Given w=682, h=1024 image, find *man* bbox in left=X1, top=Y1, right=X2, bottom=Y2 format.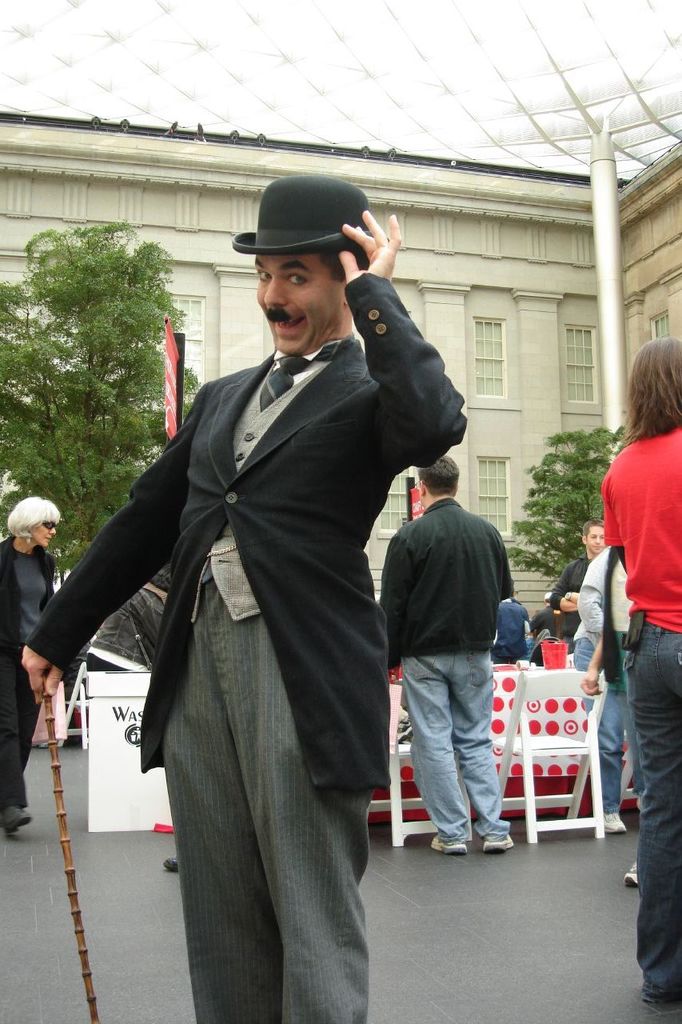
left=531, top=591, right=559, bottom=665.
